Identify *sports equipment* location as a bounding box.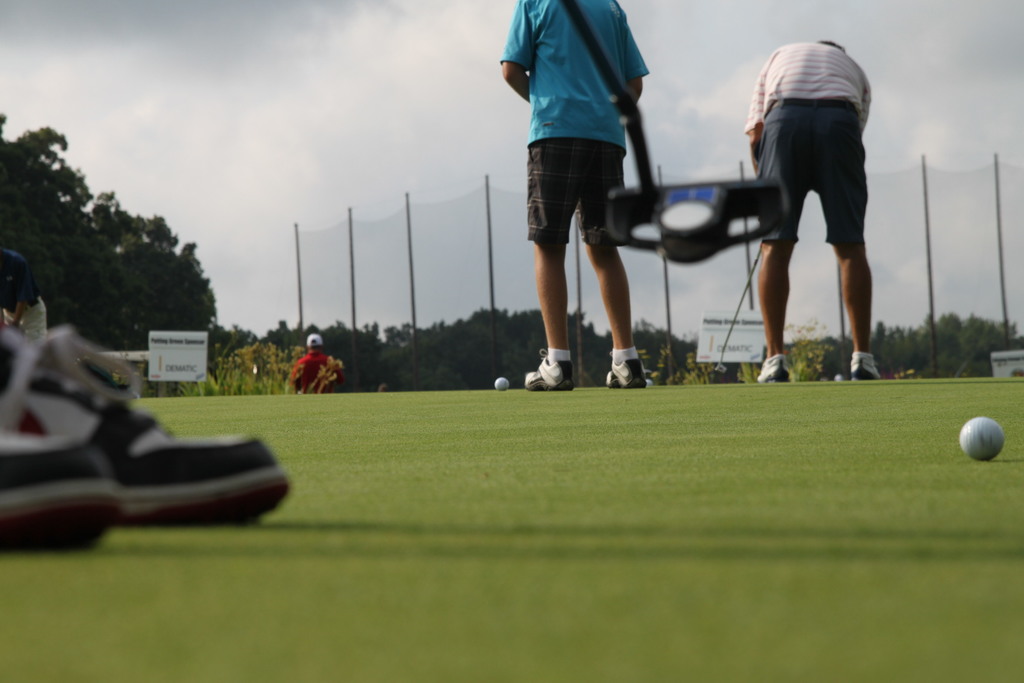
x1=493 y1=375 x2=509 y2=391.
